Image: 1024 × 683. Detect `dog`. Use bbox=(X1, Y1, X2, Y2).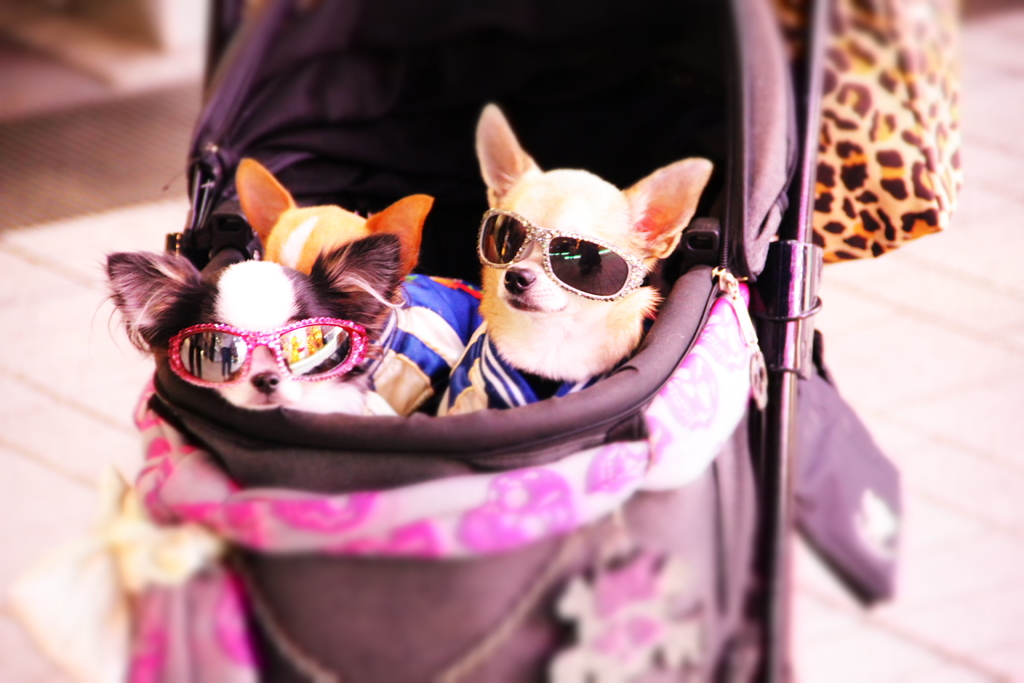
bbox=(102, 243, 406, 419).
